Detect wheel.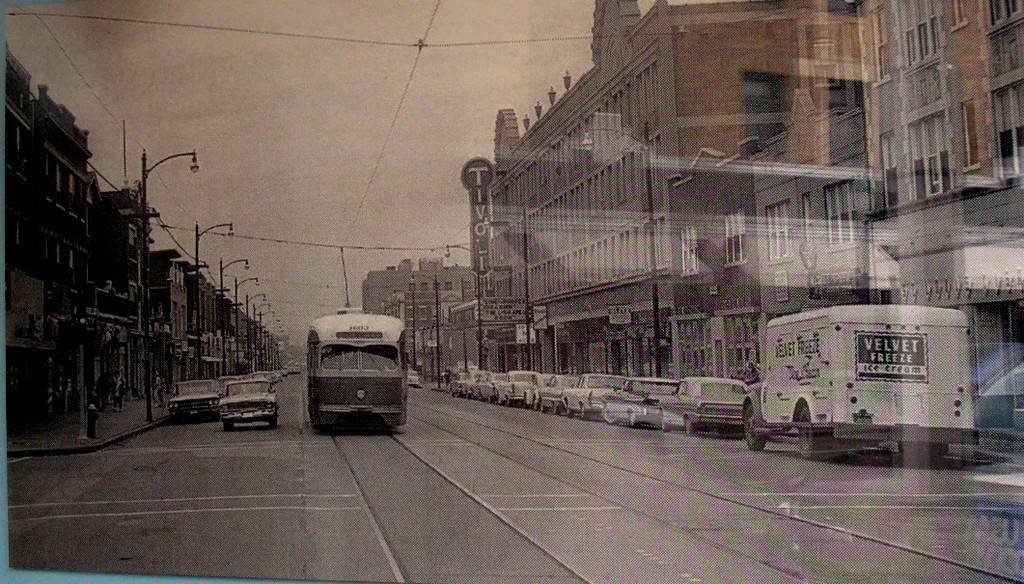
Detected at box(568, 408, 572, 418).
